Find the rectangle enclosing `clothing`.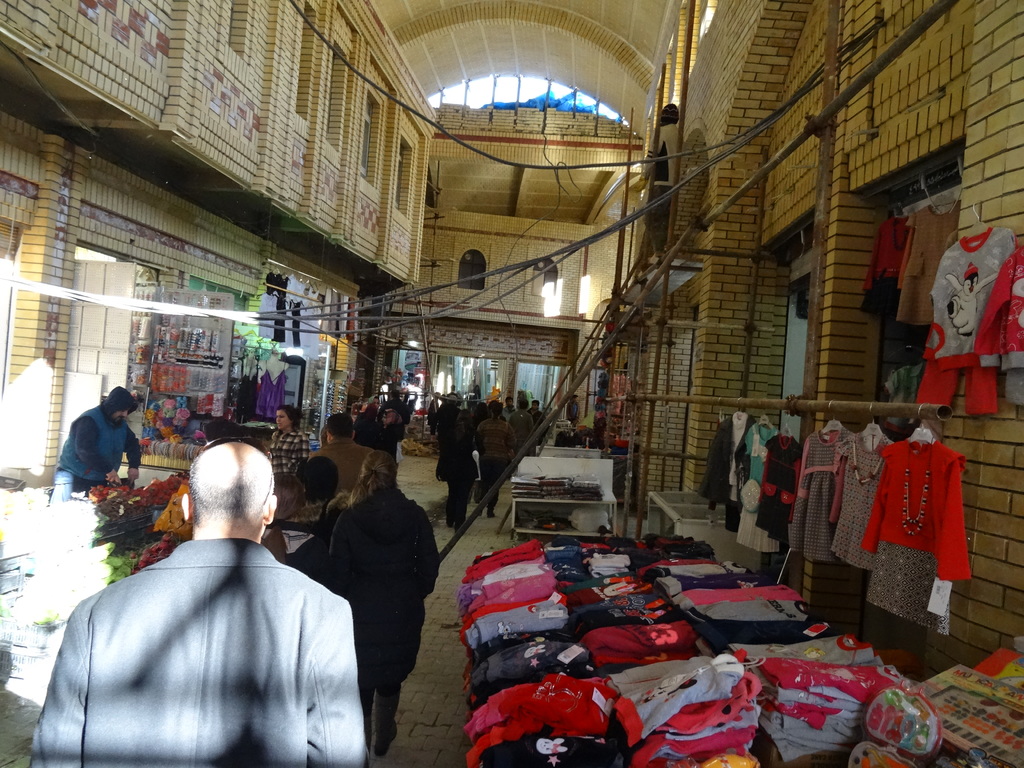
detection(355, 417, 372, 447).
